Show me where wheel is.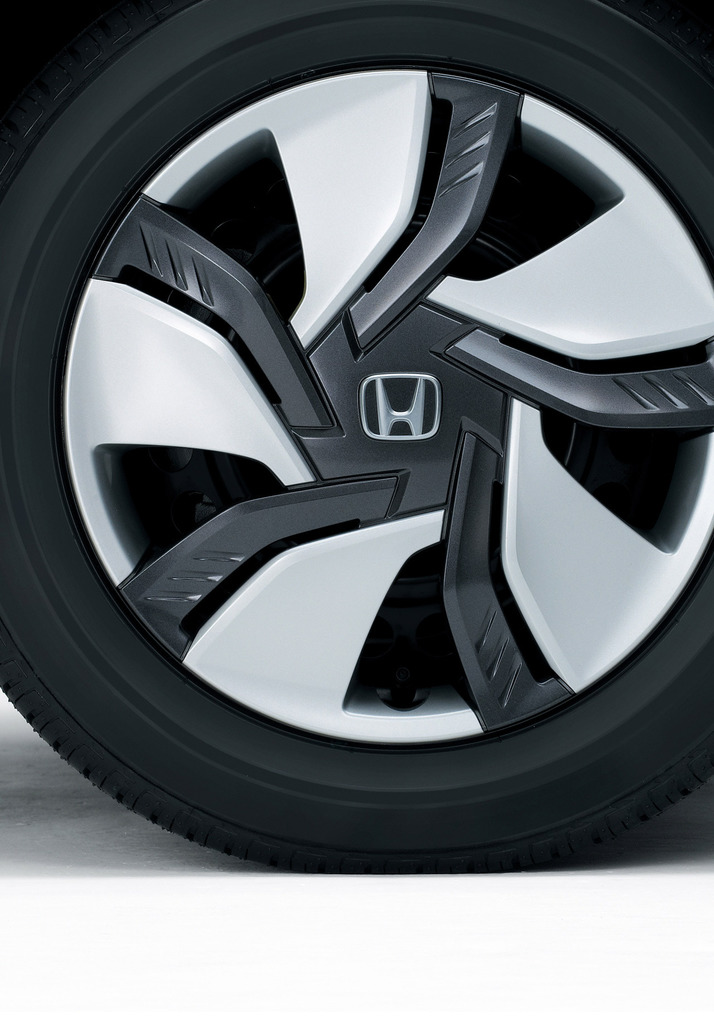
wheel is at [0, 0, 713, 875].
